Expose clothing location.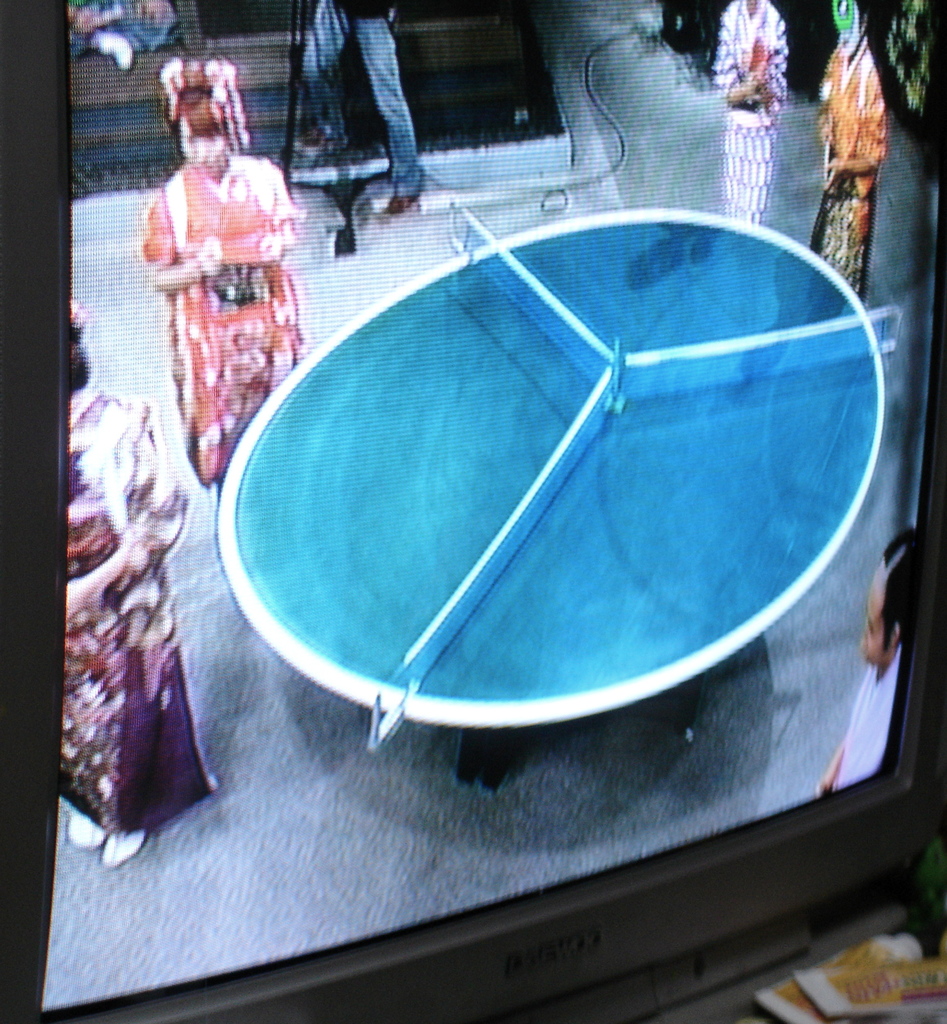
Exposed at (60,379,214,836).
